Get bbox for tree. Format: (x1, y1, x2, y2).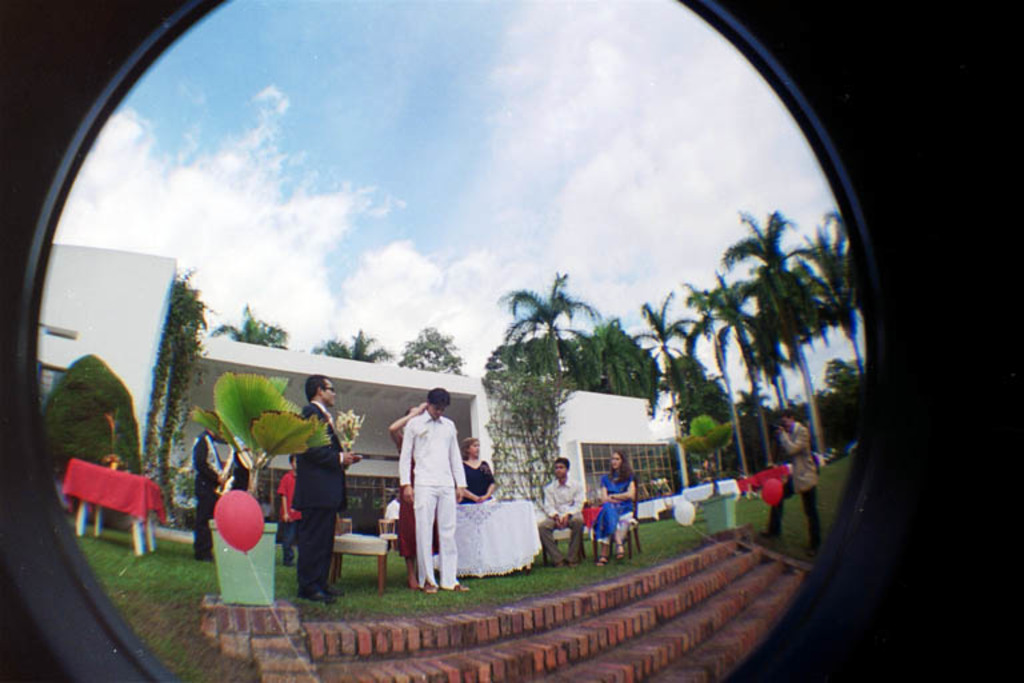
(308, 323, 395, 363).
